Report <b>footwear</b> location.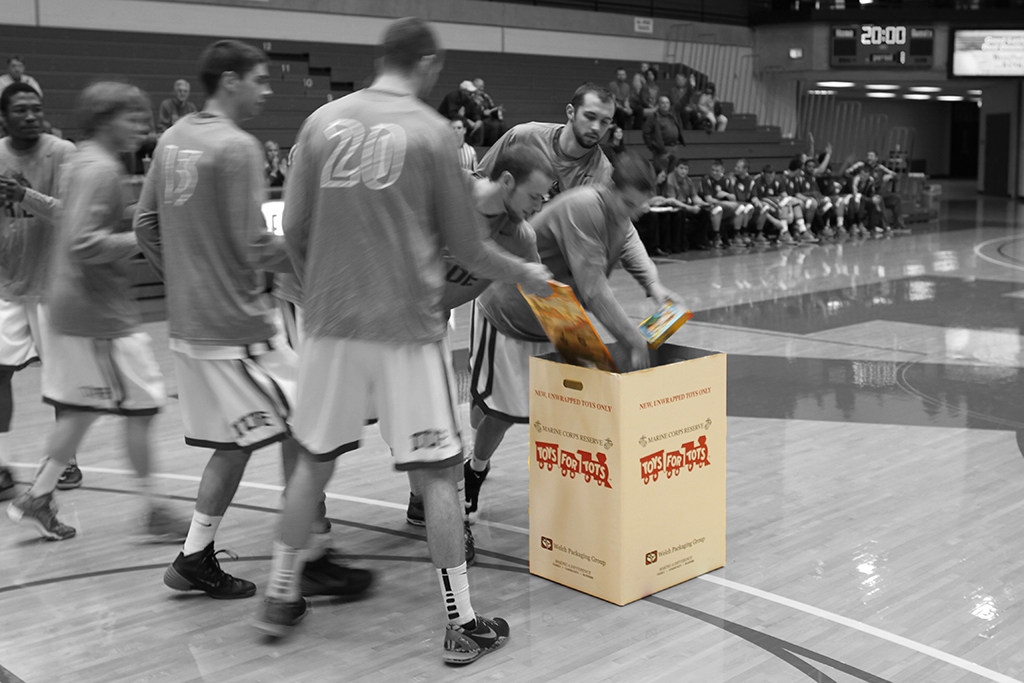
Report: [left=301, top=554, right=376, bottom=591].
